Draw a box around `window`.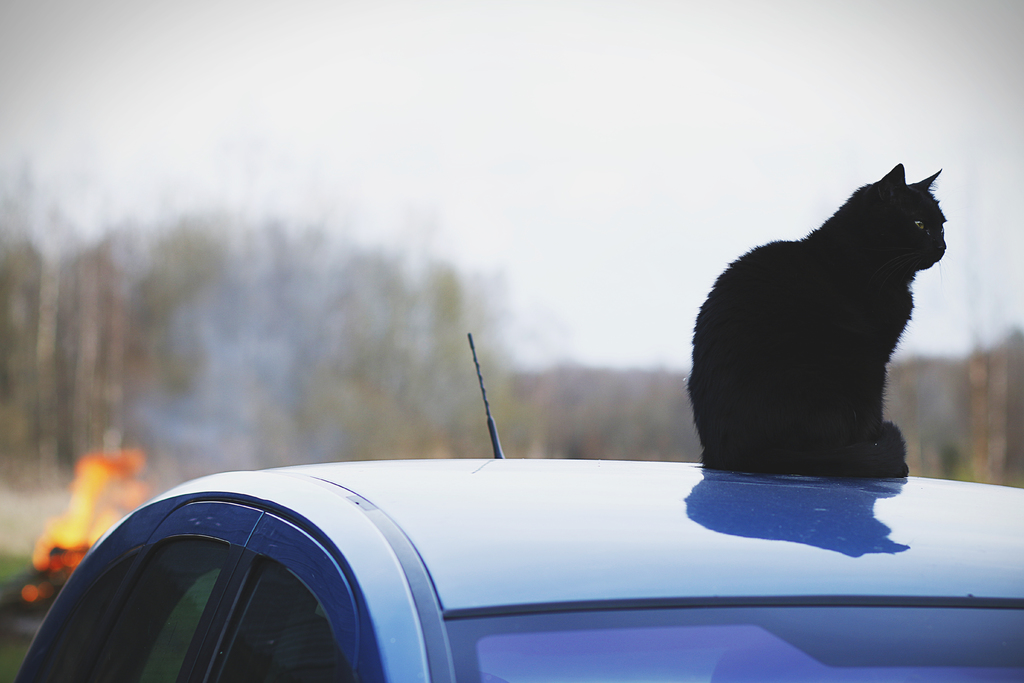
left=209, top=566, right=351, bottom=679.
